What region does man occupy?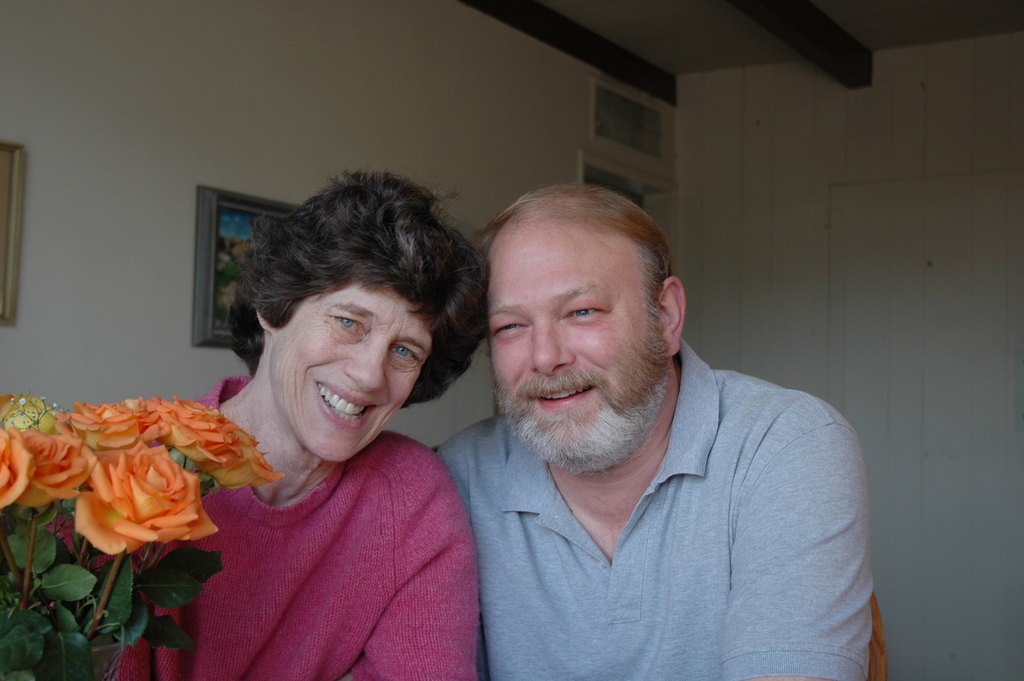
(379, 179, 909, 672).
